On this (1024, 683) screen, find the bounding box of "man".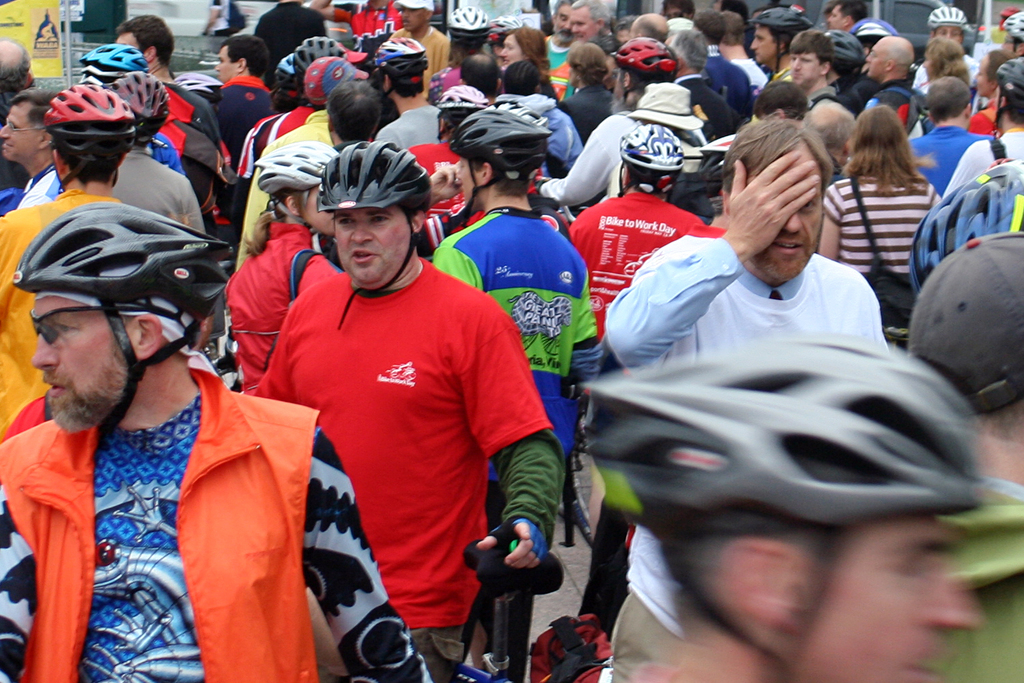
Bounding box: x1=563 y1=42 x2=615 y2=147.
